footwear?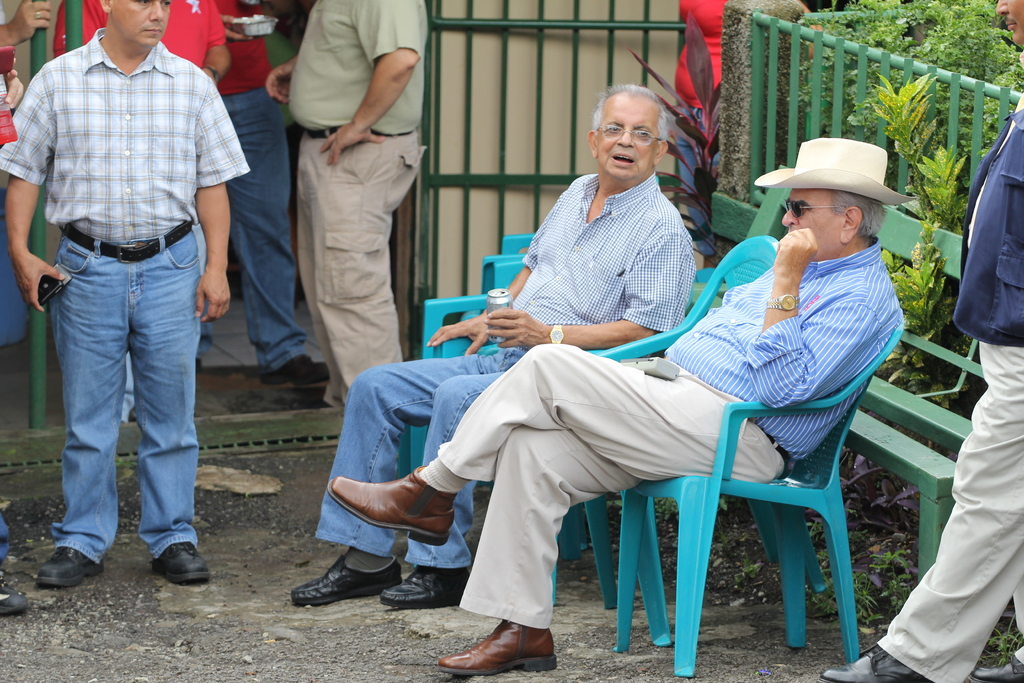
<box>38,547,103,587</box>
